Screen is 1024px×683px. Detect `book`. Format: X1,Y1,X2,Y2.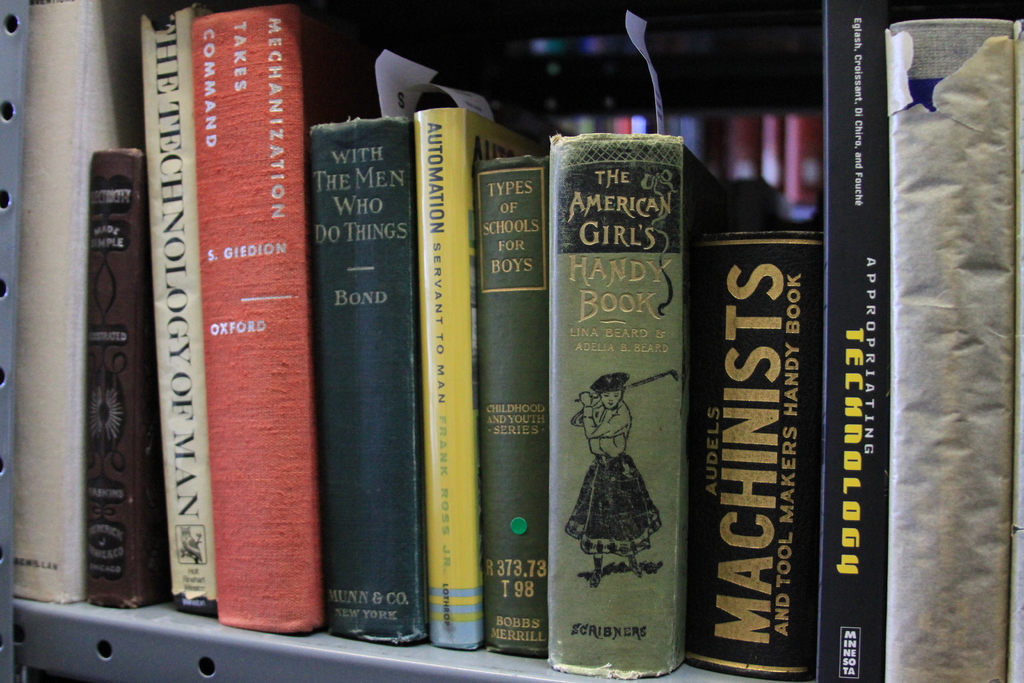
308,111,425,645.
